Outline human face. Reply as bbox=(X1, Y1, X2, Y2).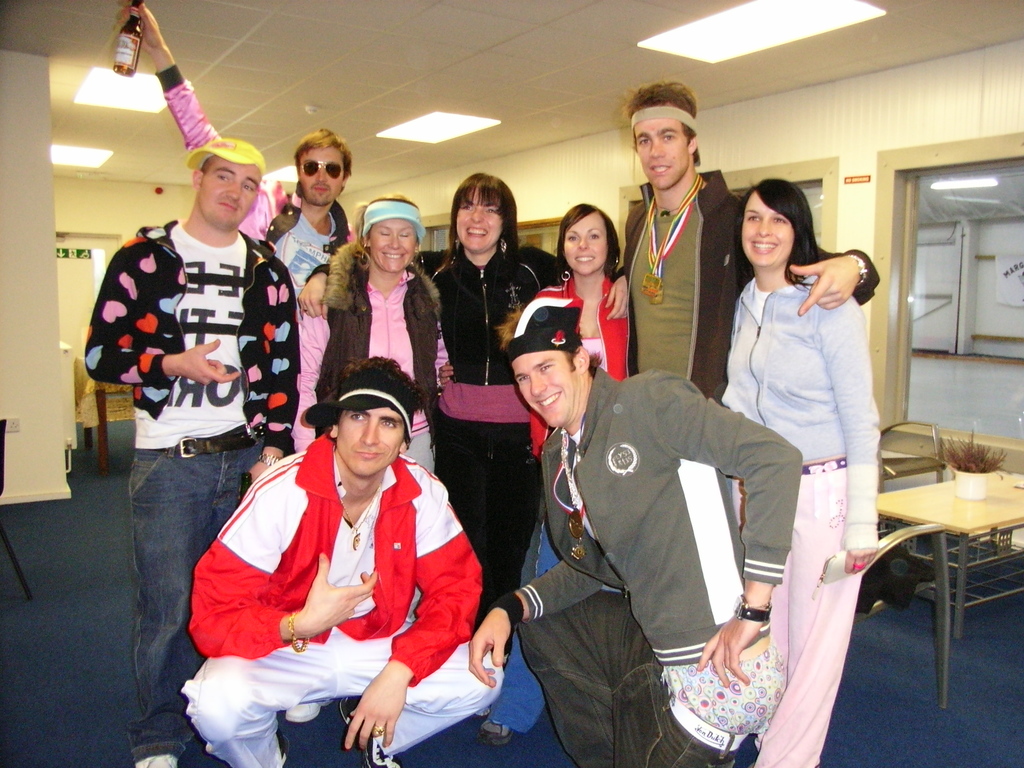
bbox=(523, 351, 576, 426).
